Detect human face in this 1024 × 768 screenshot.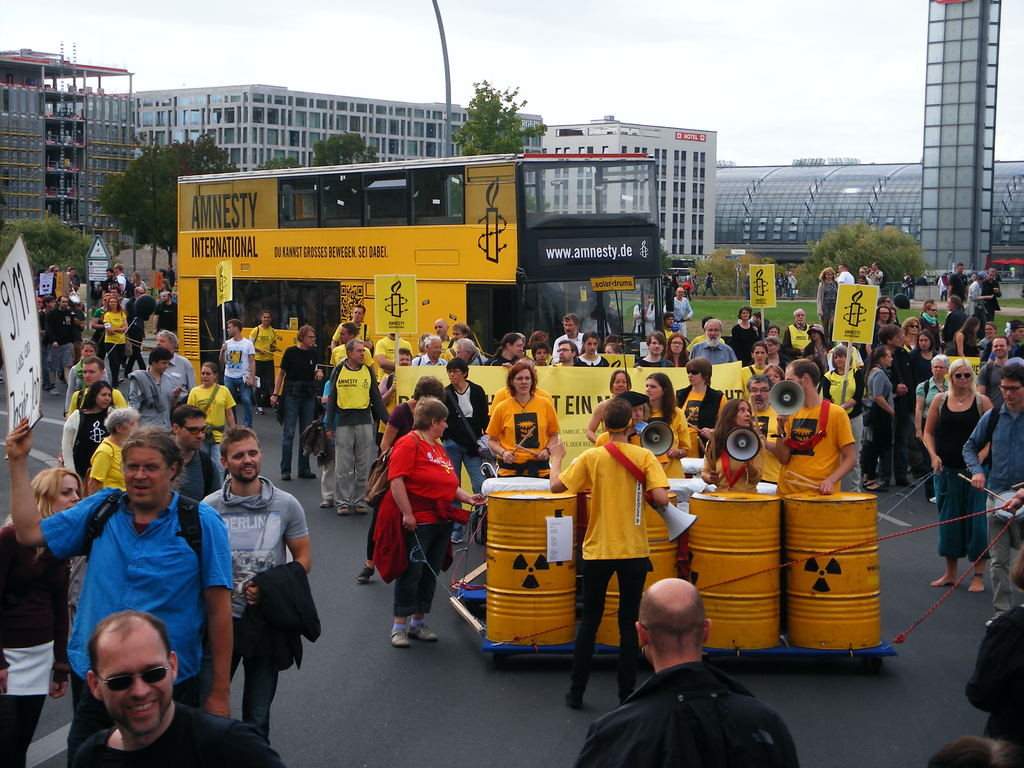
Detection: pyautogui.locateOnScreen(733, 399, 749, 423).
